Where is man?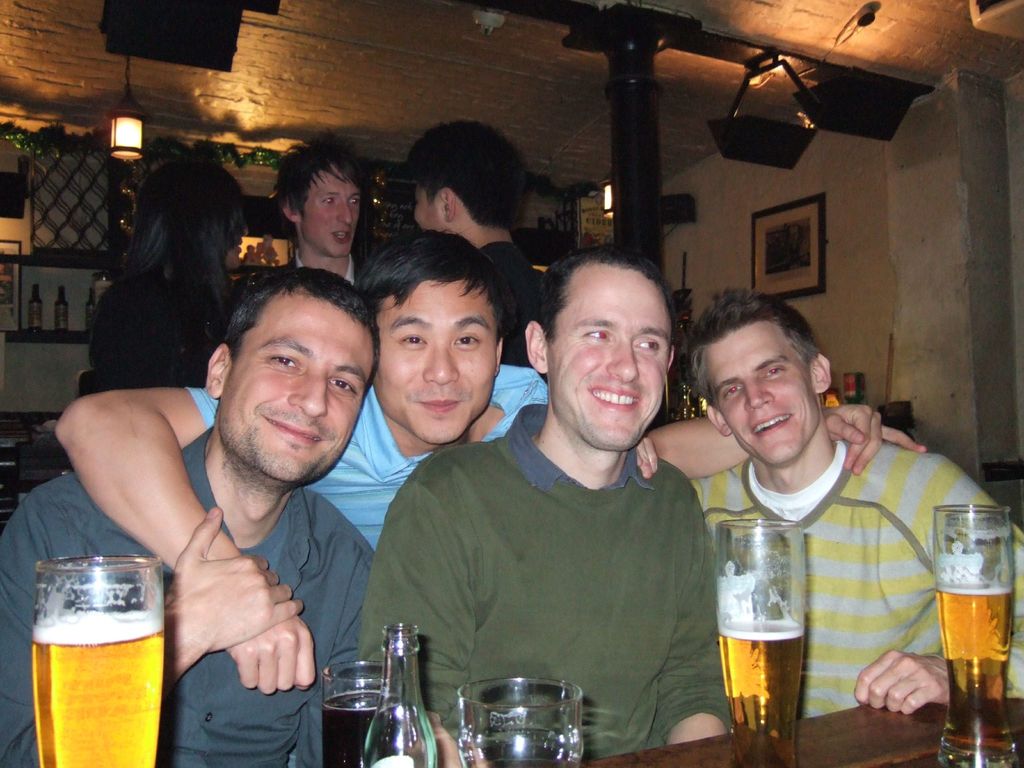
Rect(394, 121, 556, 380).
